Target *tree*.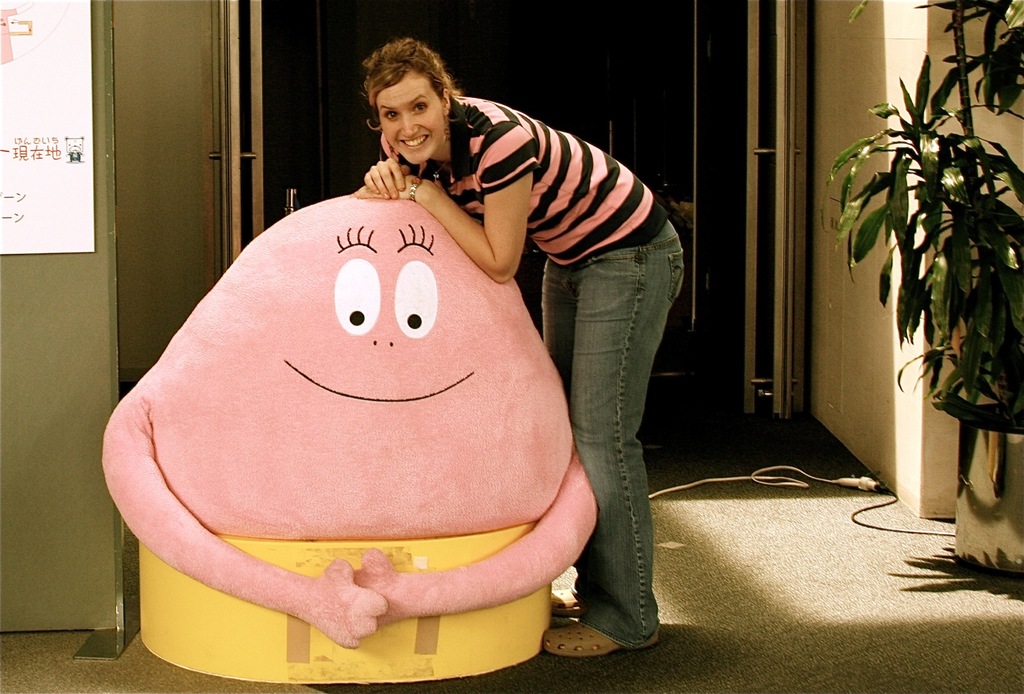
Target region: bbox(812, 26, 1017, 502).
